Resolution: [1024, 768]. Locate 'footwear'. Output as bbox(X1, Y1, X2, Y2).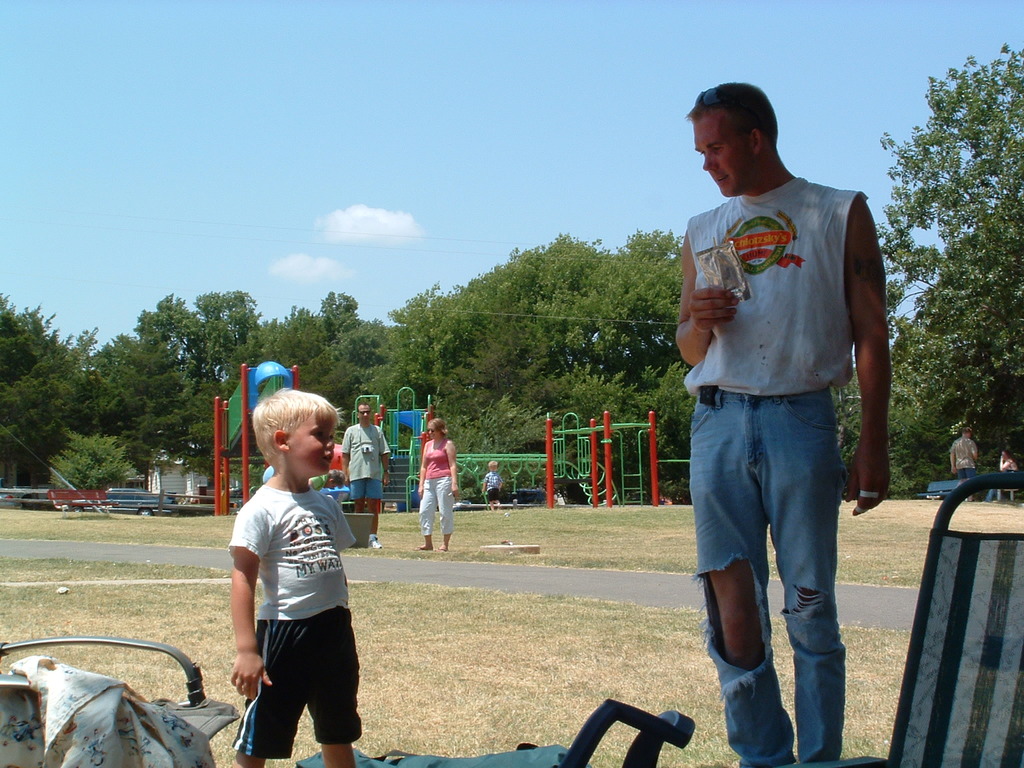
bbox(367, 536, 382, 550).
